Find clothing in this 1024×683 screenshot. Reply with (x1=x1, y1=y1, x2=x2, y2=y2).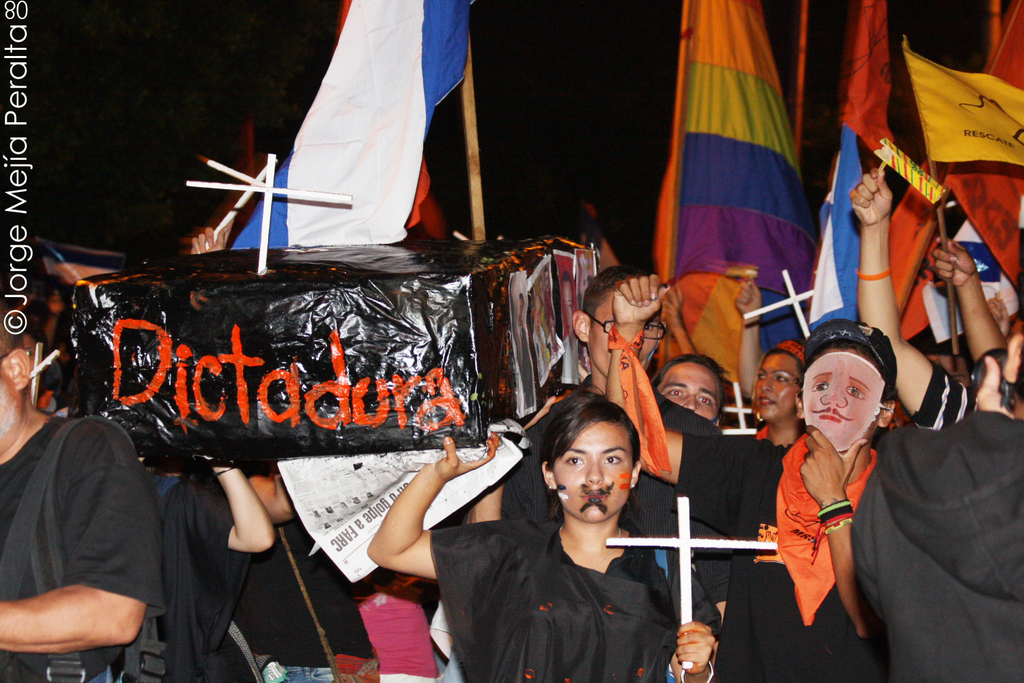
(x1=428, y1=522, x2=686, y2=682).
